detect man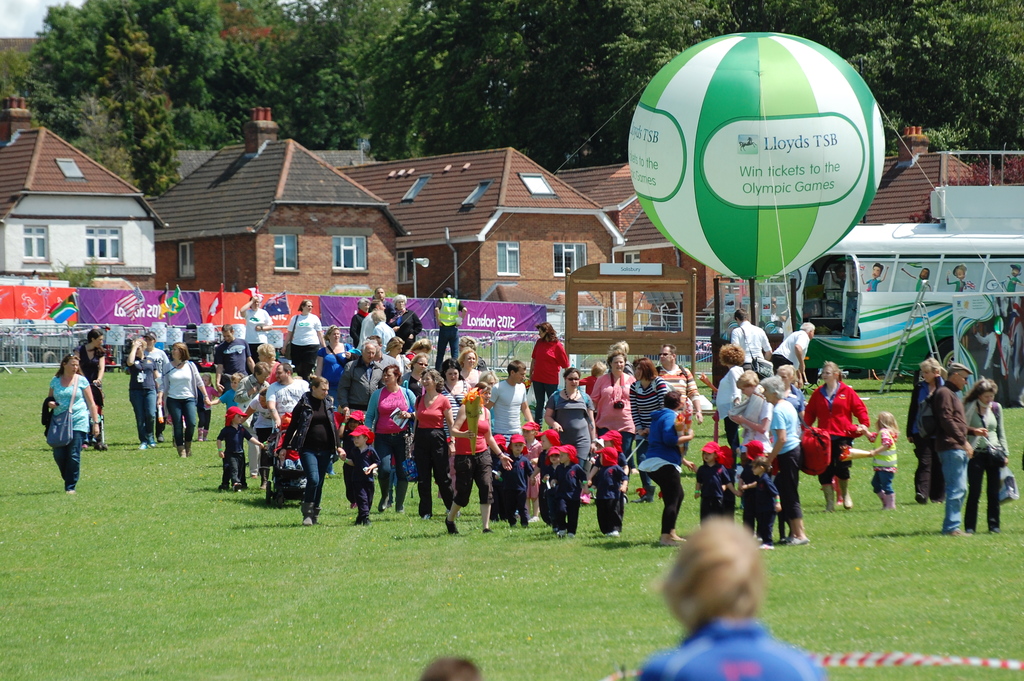
box(337, 344, 385, 422)
